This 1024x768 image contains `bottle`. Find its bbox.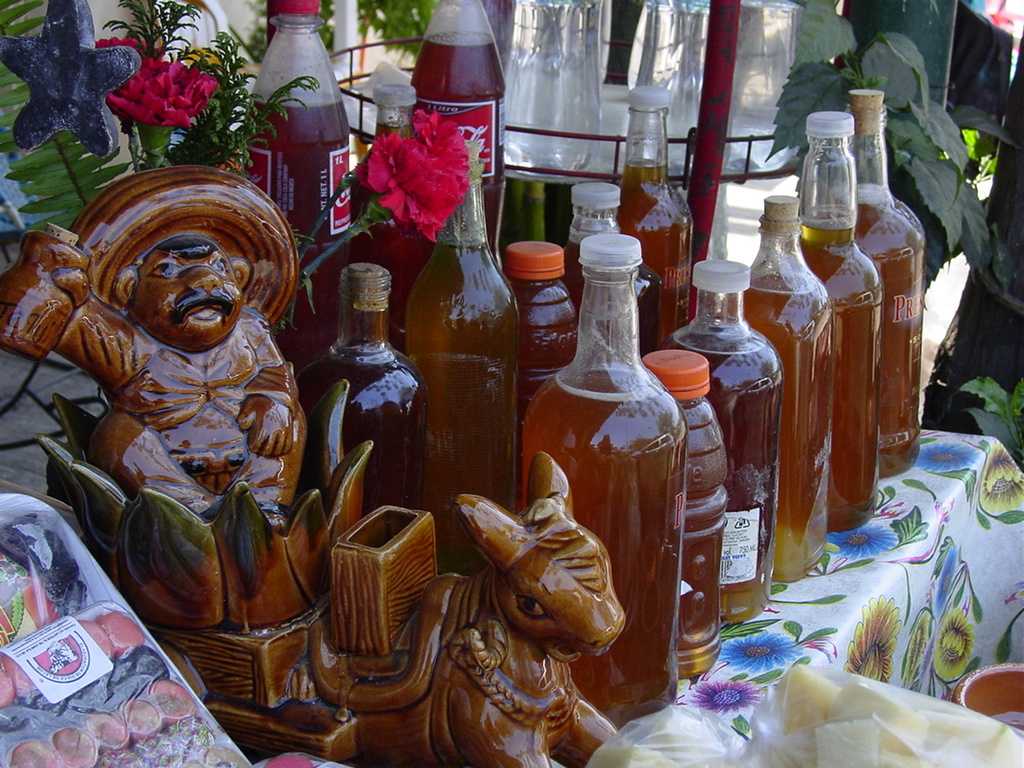
551/178/667/346.
